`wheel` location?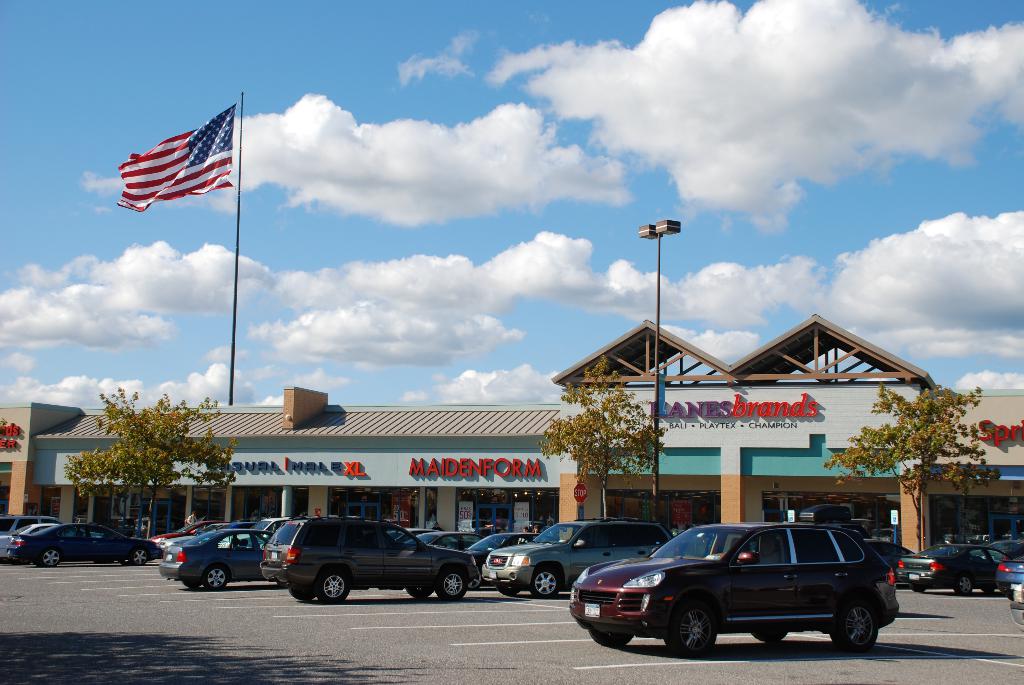
bbox(324, 569, 352, 602)
